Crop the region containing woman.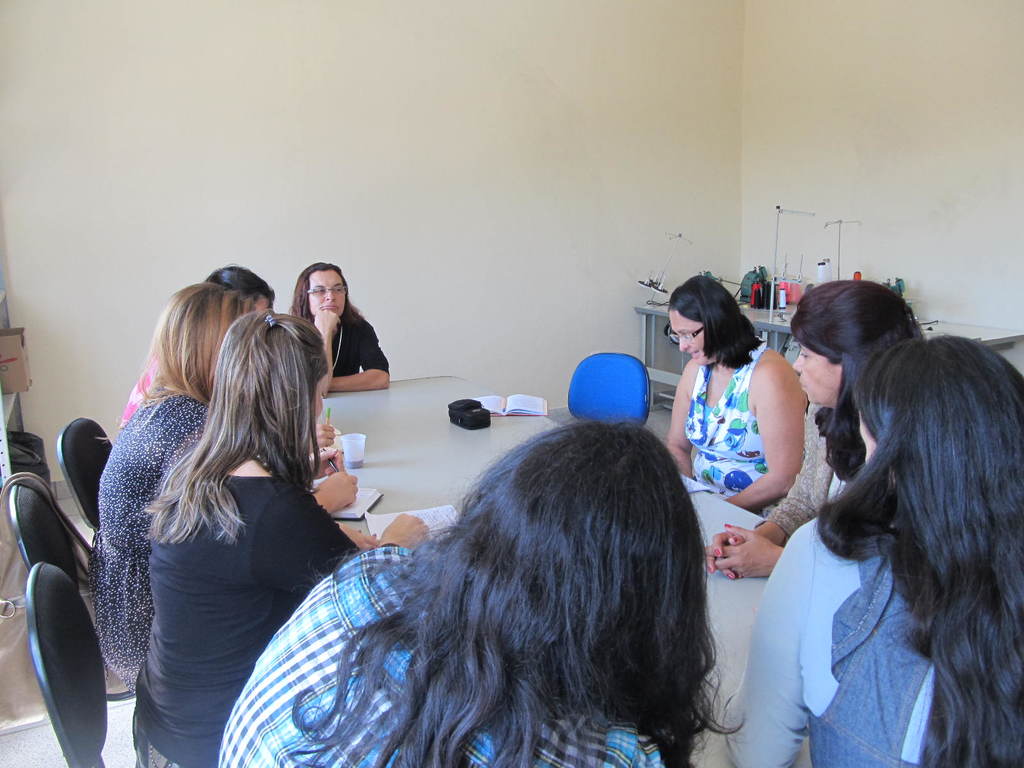
Crop region: BBox(116, 260, 335, 450).
